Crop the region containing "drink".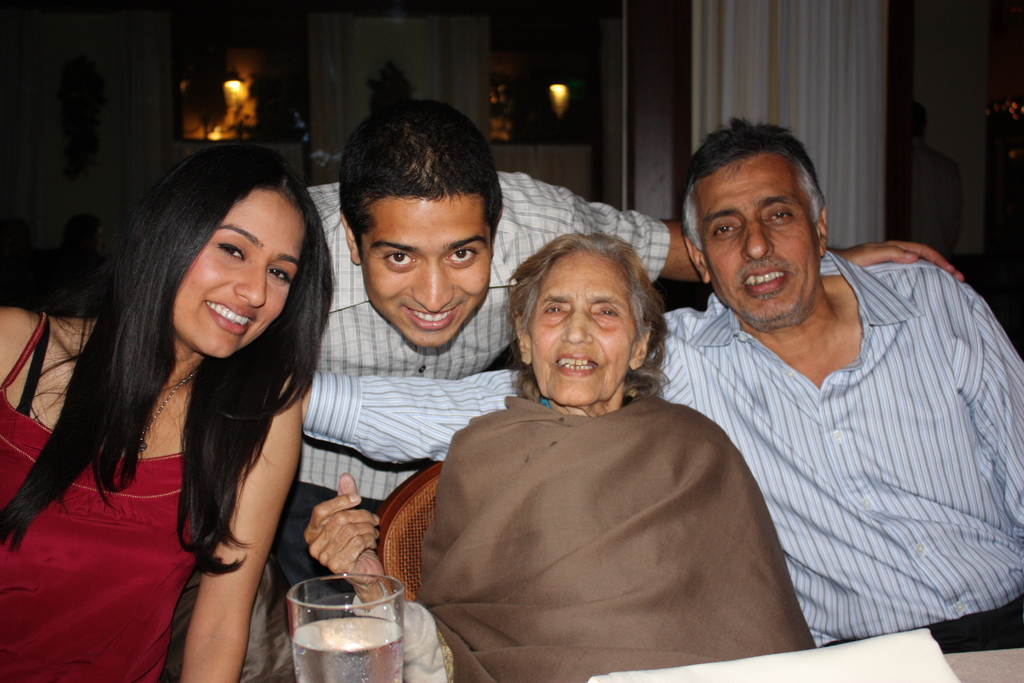
Crop region: 265, 578, 428, 675.
